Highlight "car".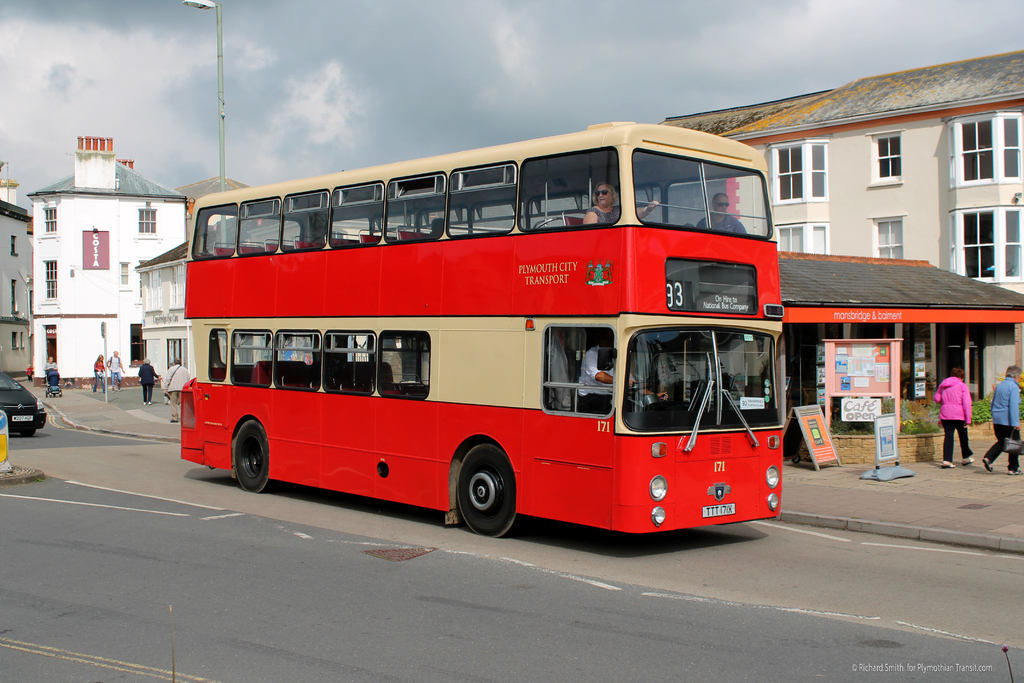
Highlighted region: region(0, 374, 46, 426).
